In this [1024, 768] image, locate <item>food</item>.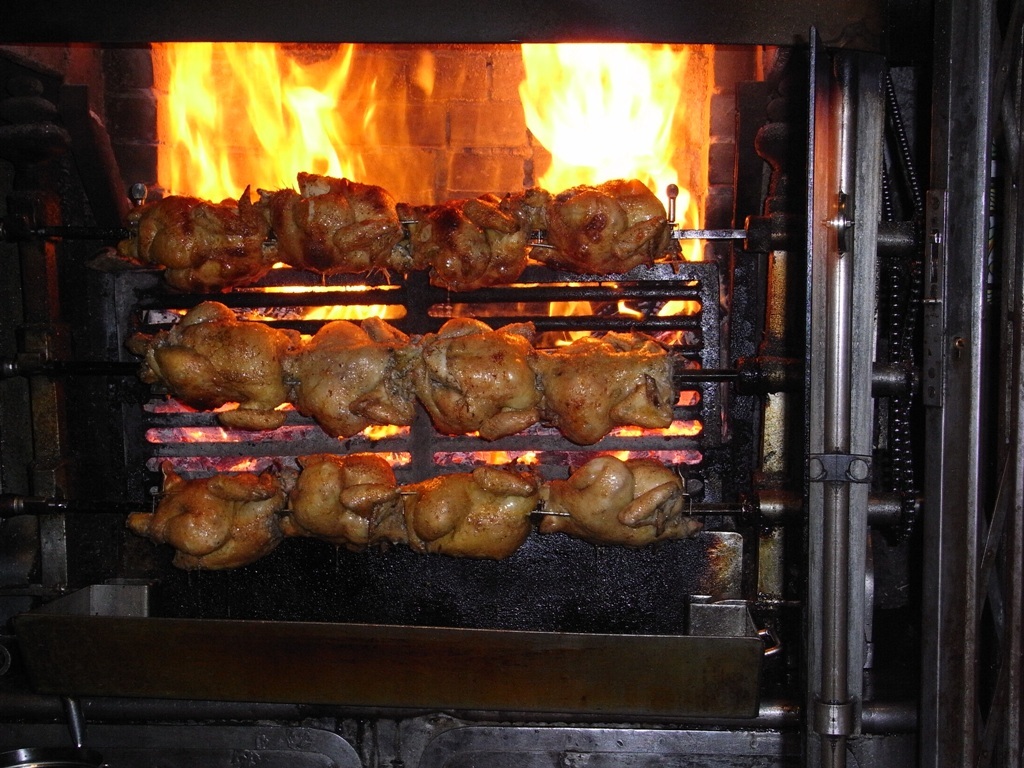
Bounding box: [511,178,672,279].
